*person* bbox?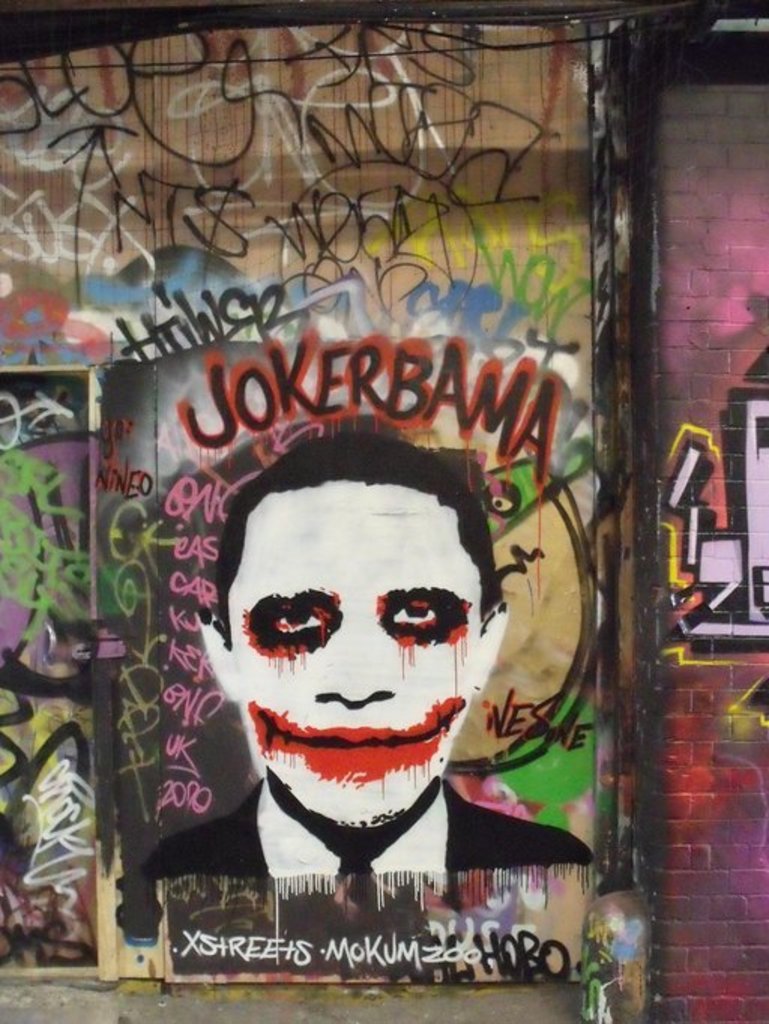
{"left": 143, "top": 438, "right": 595, "bottom": 883}
